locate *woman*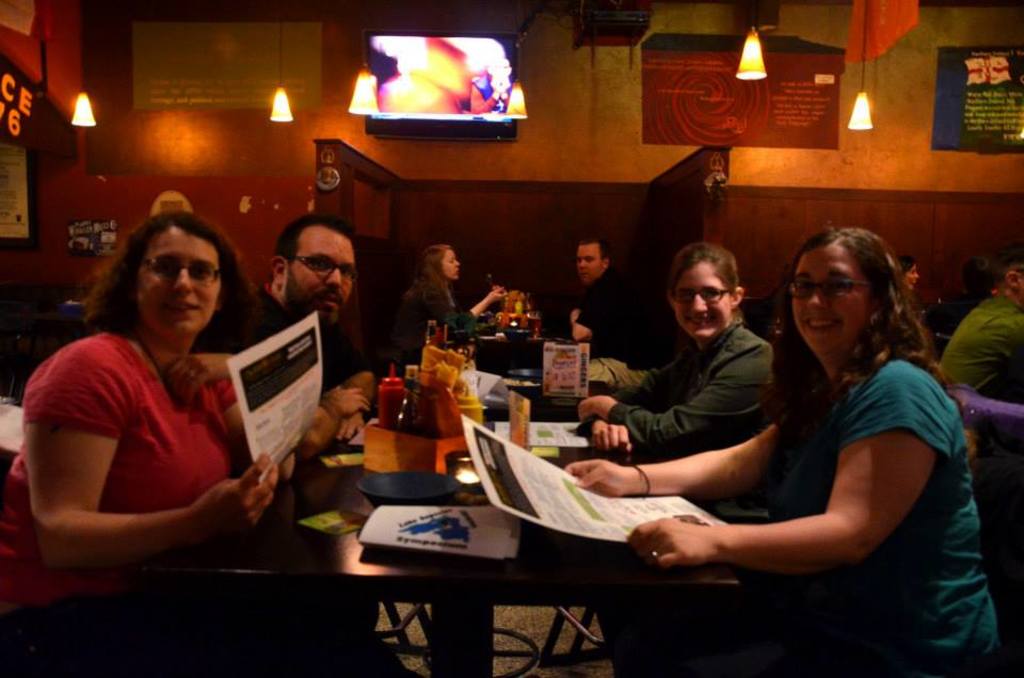
<region>882, 245, 929, 322</region>
